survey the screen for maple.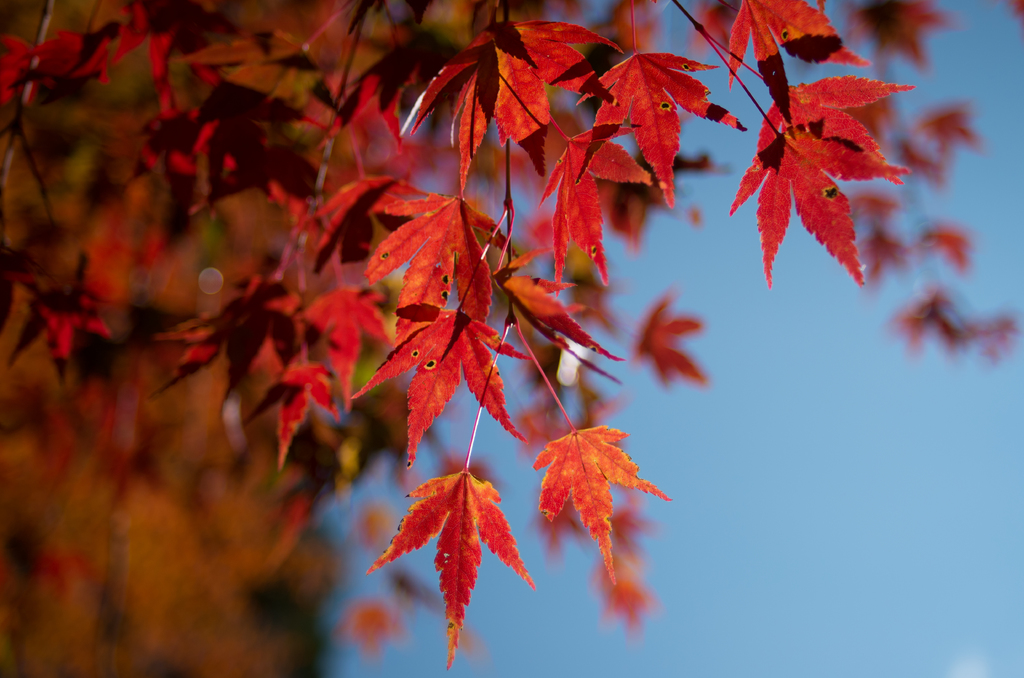
Survey found: bbox(0, 0, 986, 620).
